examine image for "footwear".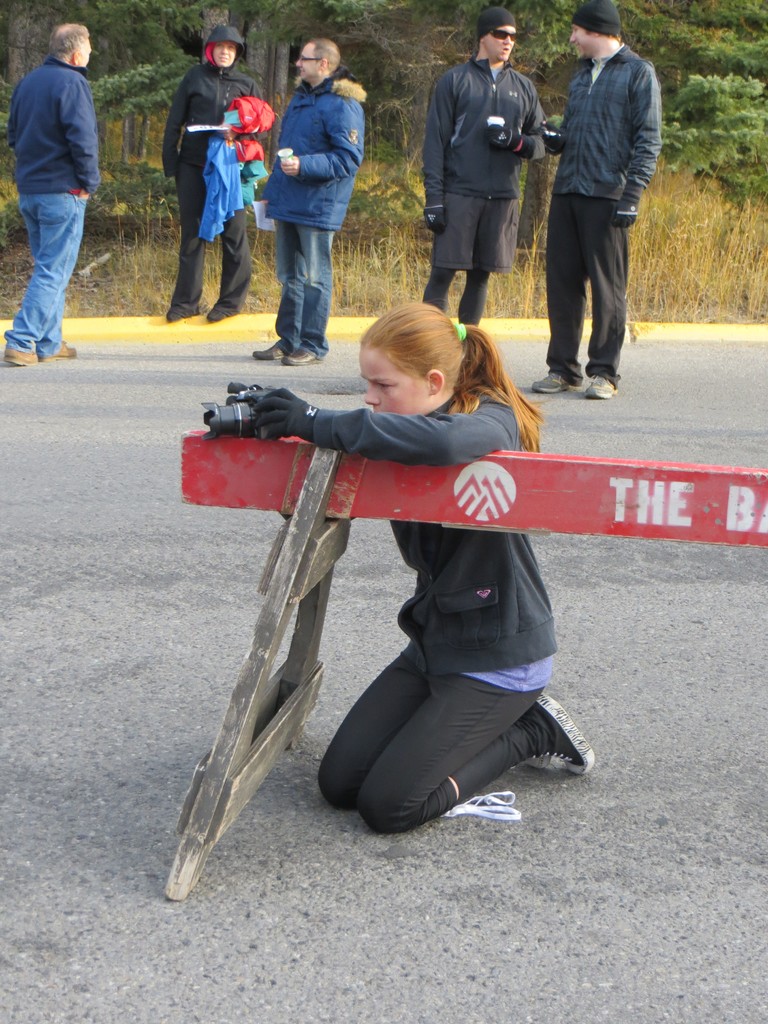
Examination result: bbox(525, 691, 598, 778).
